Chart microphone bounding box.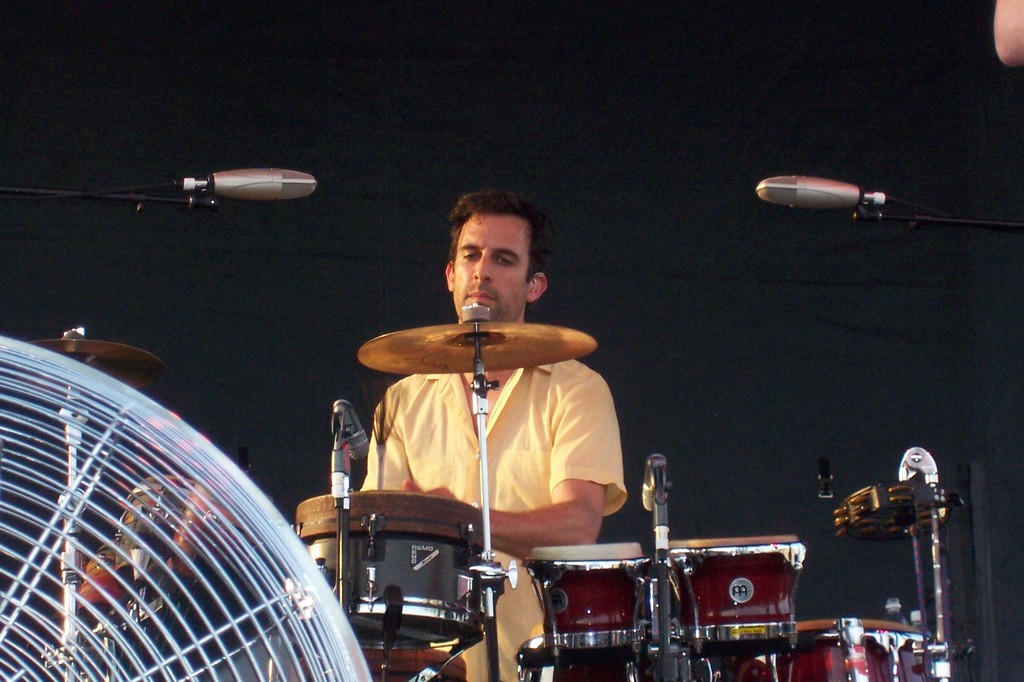
Charted: [643,462,672,514].
